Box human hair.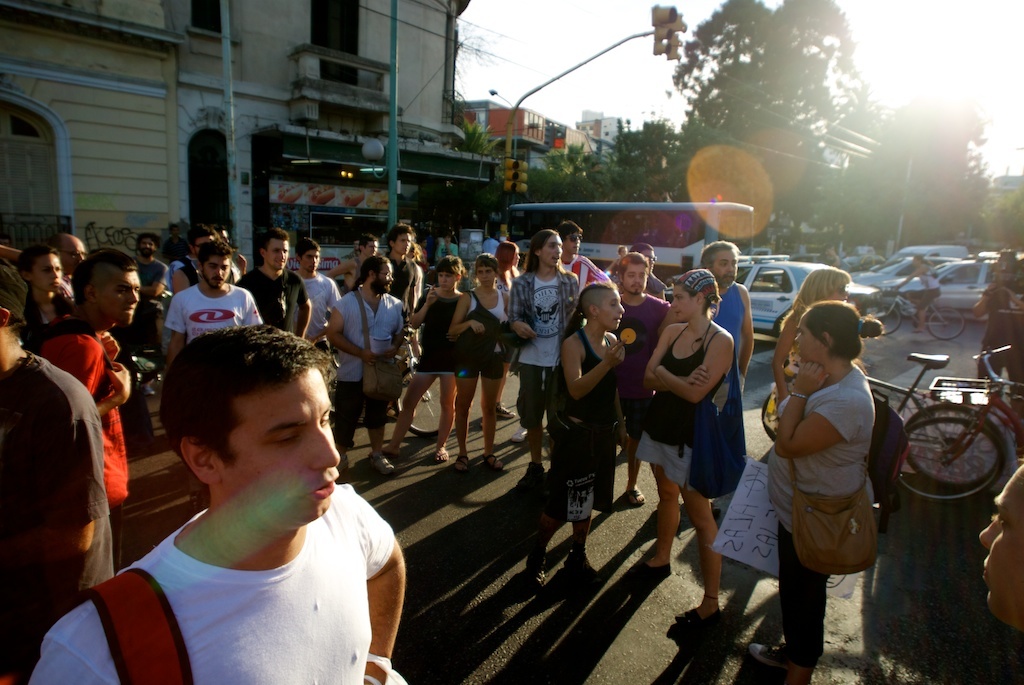
[x1=154, y1=331, x2=328, y2=504].
